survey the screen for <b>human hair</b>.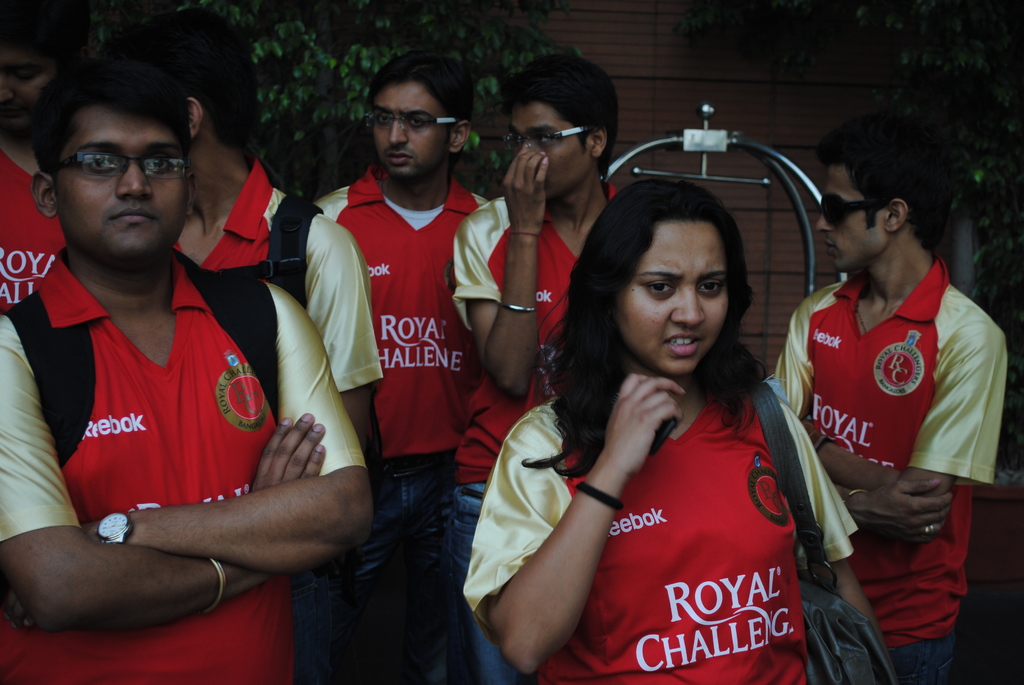
Survey found: 0/5/89/75.
